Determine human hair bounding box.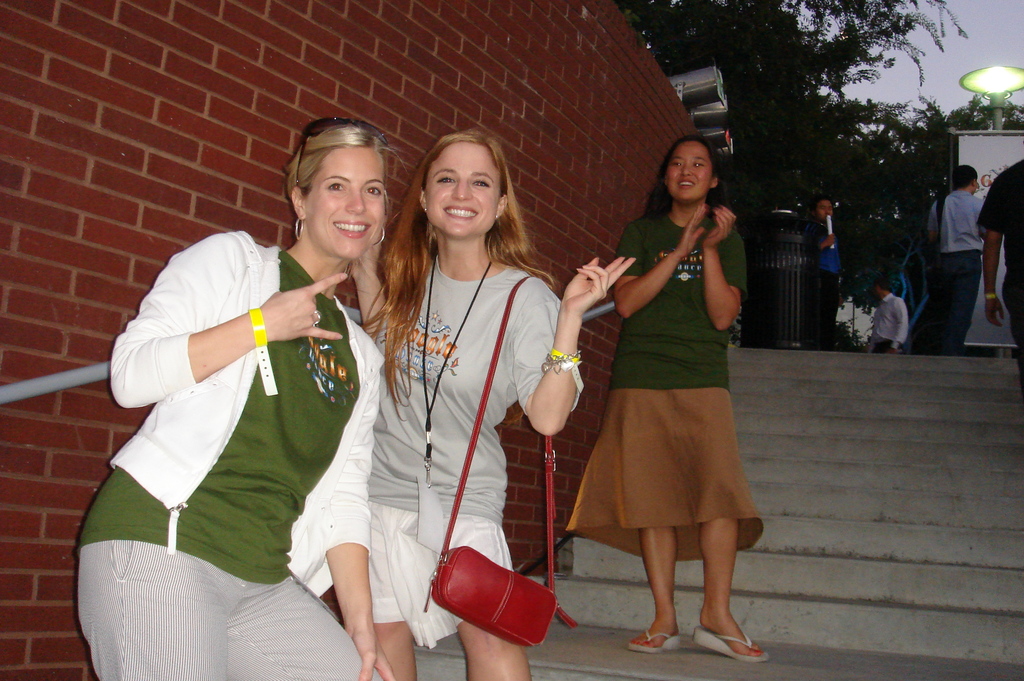
Determined: bbox=[659, 130, 738, 232].
